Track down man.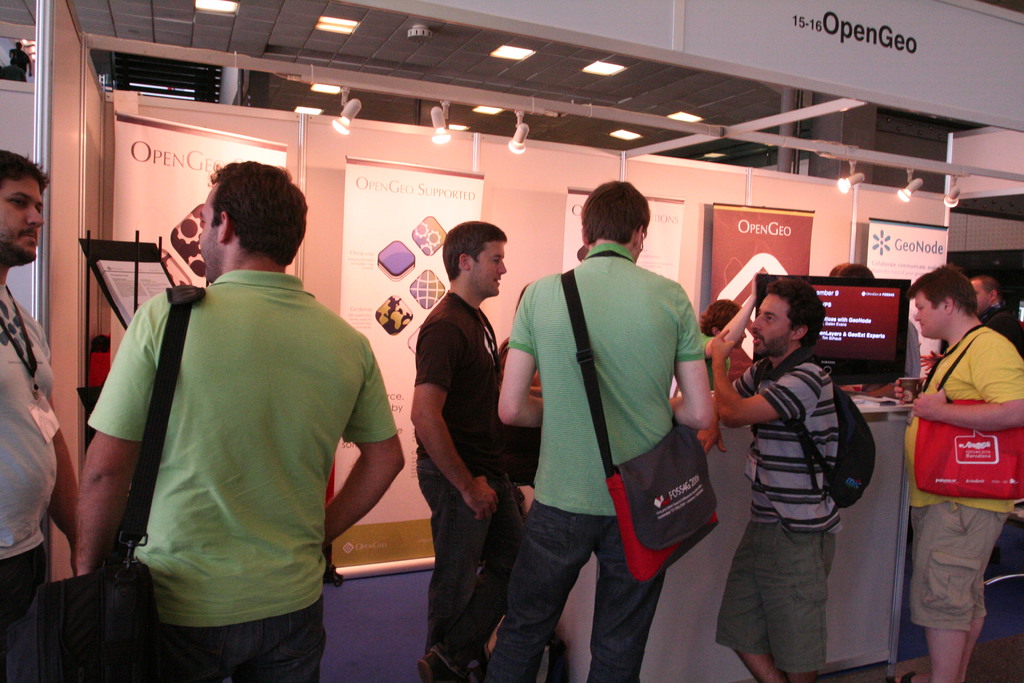
Tracked to {"x1": 921, "y1": 277, "x2": 1022, "y2": 379}.
